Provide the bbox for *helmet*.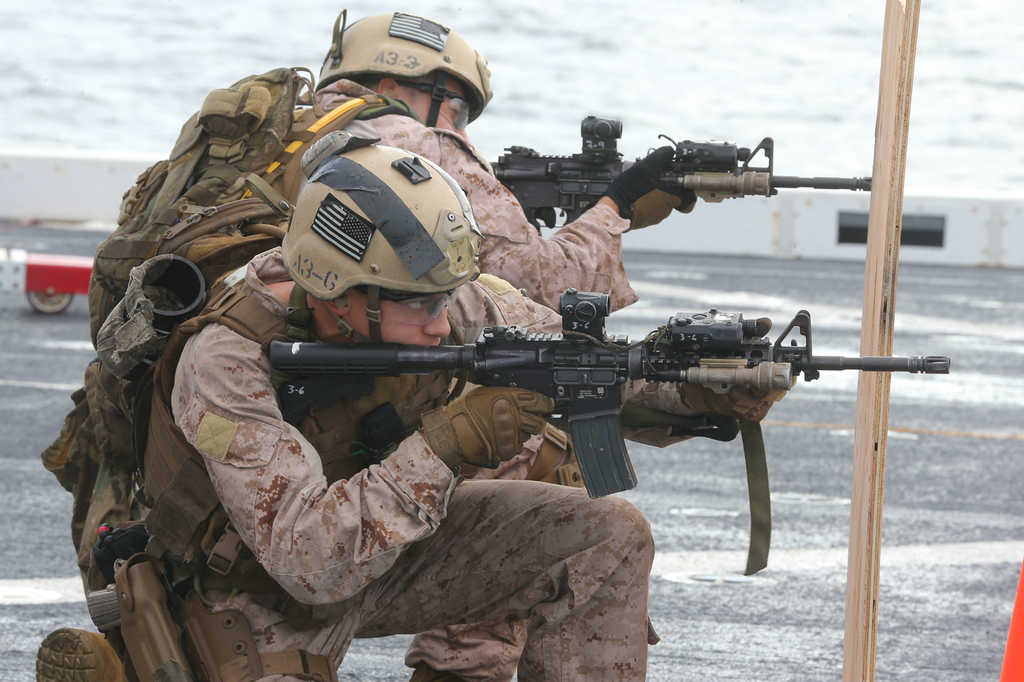
Rect(279, 132, 484, 347).
